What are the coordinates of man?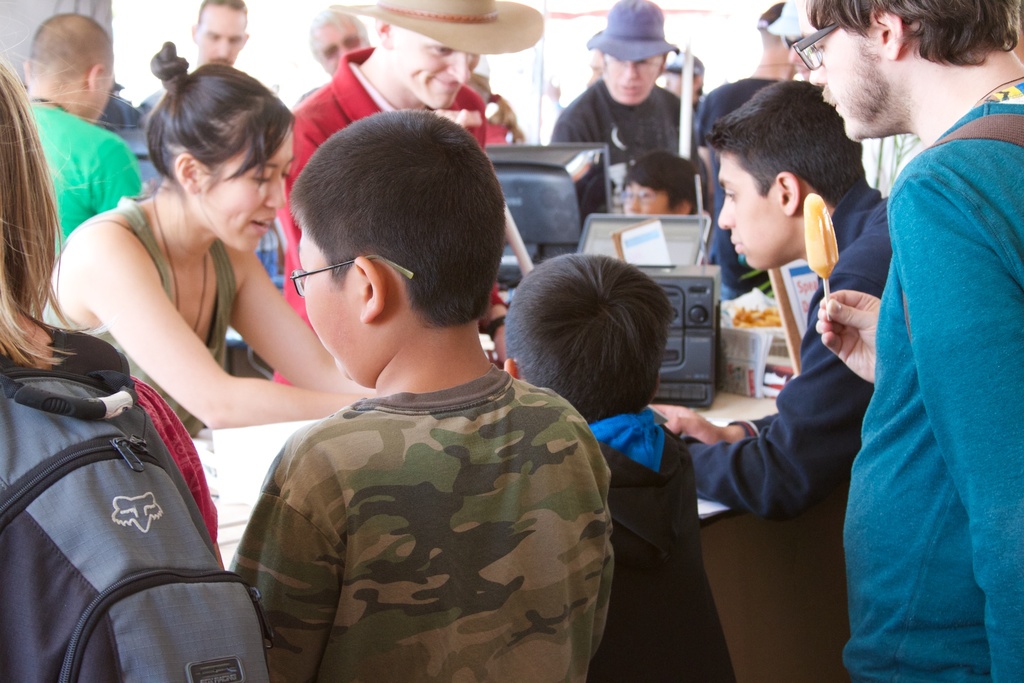
l=556, t=0, r=707, b=208.
